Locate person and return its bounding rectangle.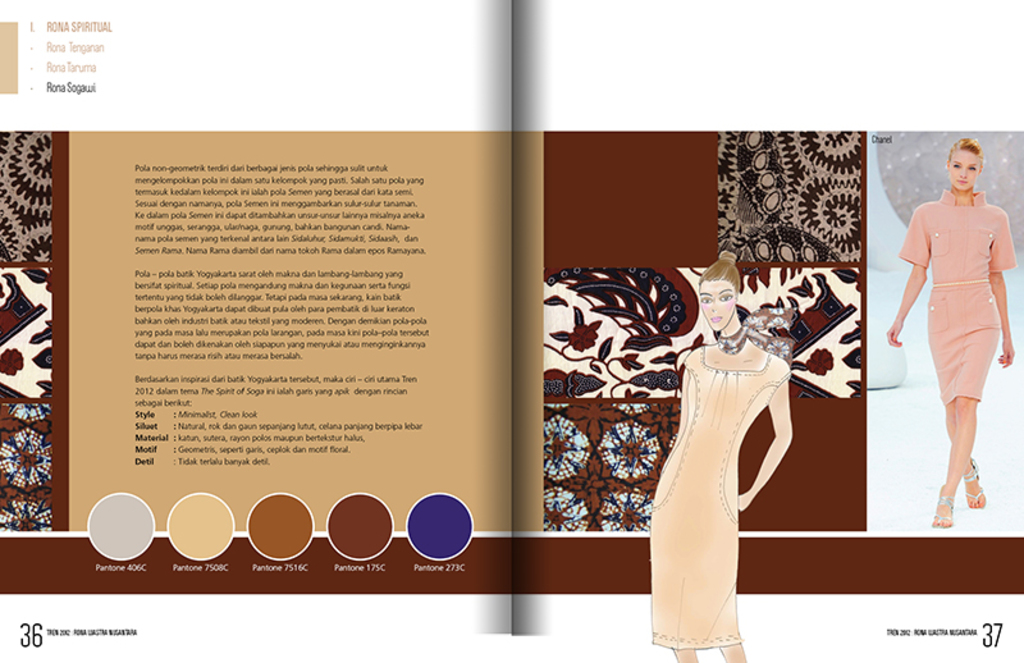
x1=648 y1=256 x2=815 y2=643.
